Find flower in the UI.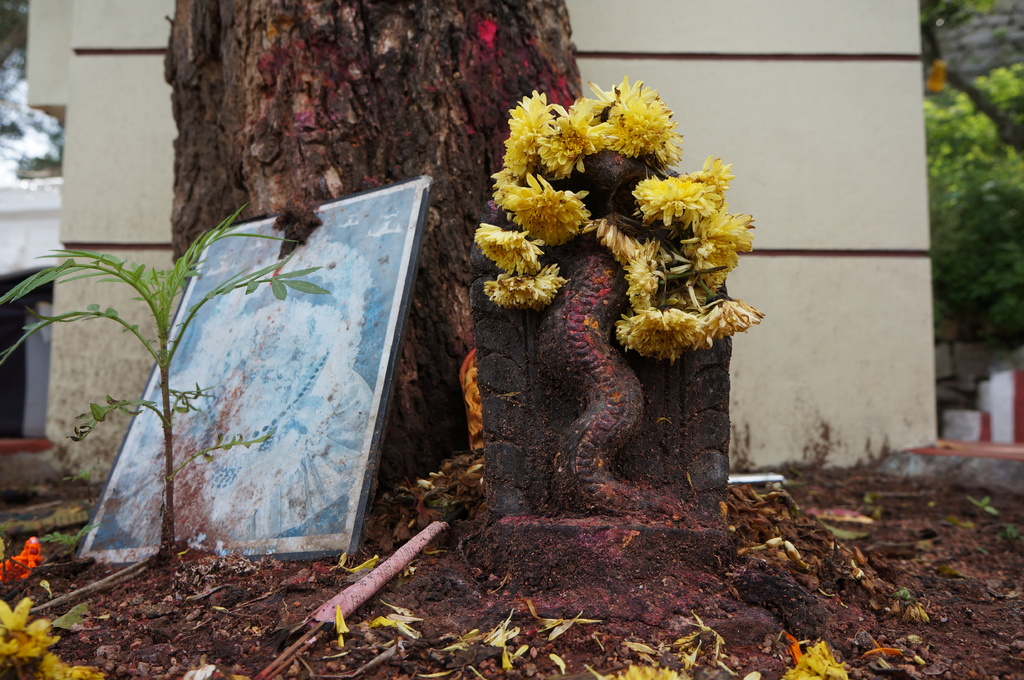
UI element at bbox=(632, 173, 706, 229).
